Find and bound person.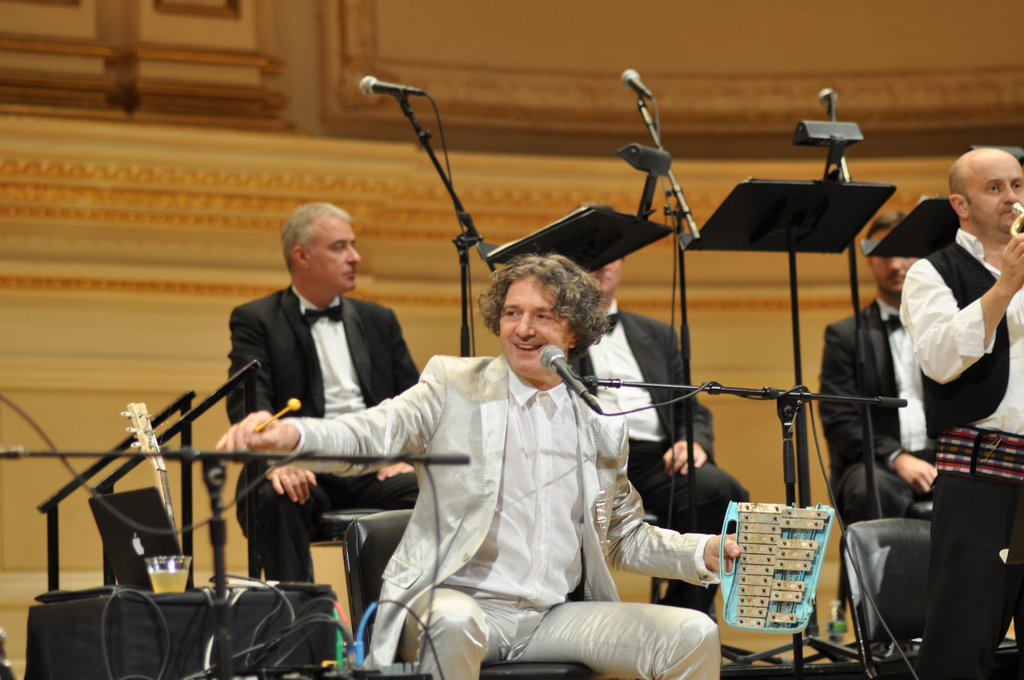
Bound: x1=227 y1=202 x2=427 y2=588.
